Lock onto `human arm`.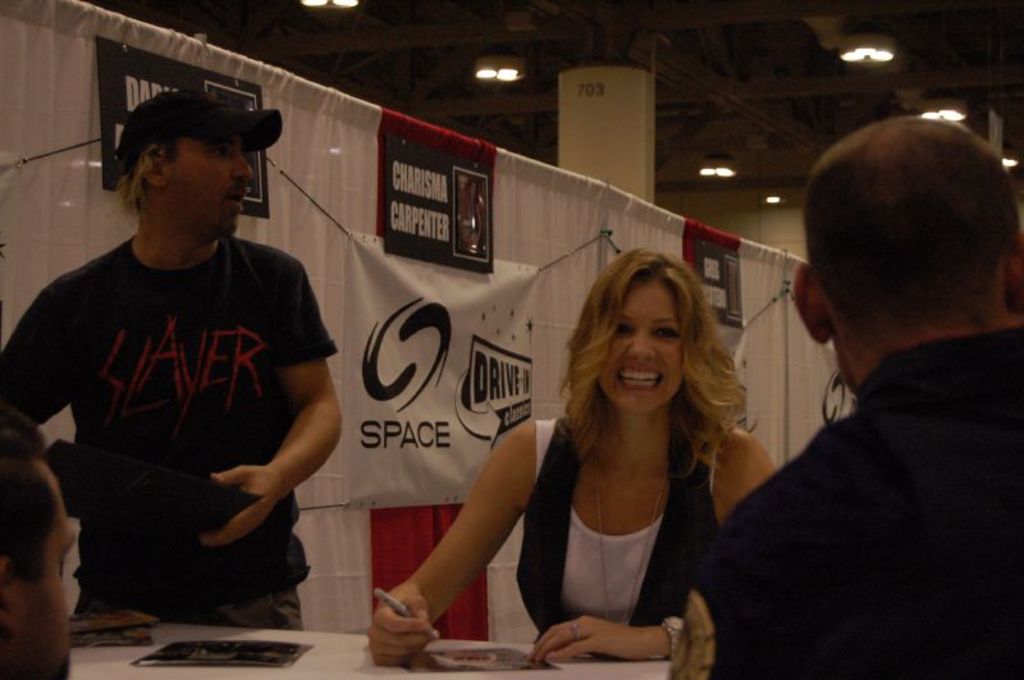
Locked: 0 293 73 462.
